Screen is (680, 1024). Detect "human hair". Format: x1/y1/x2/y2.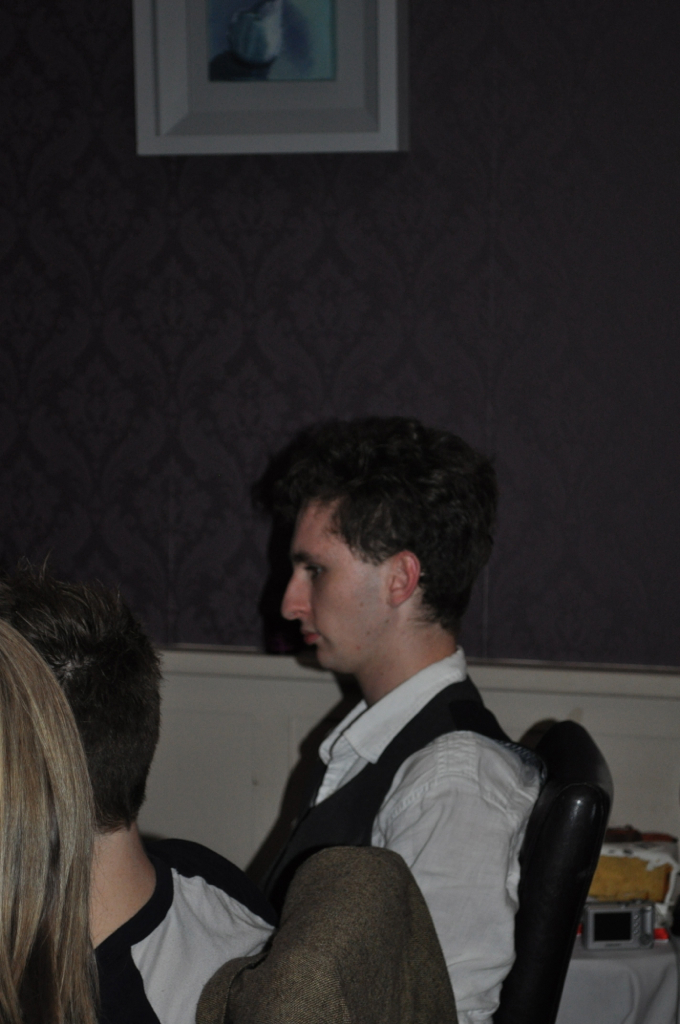
0/558/166/831.
